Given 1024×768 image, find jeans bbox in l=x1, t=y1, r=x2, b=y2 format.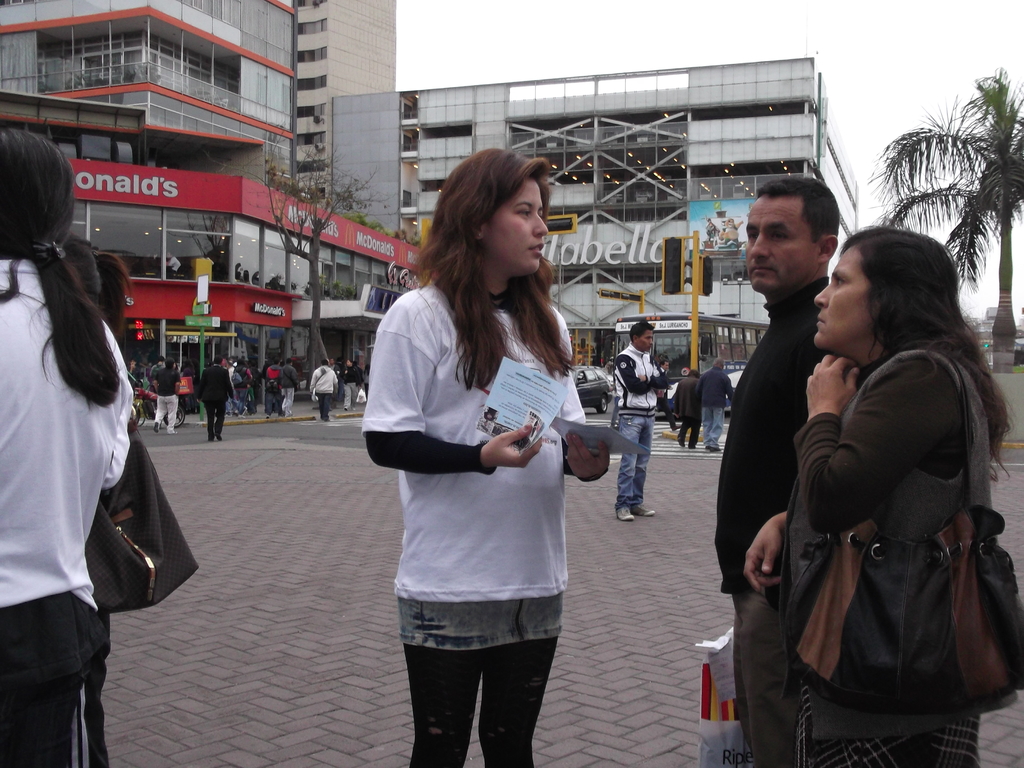
l=281, t=389, r=297, b=415.
